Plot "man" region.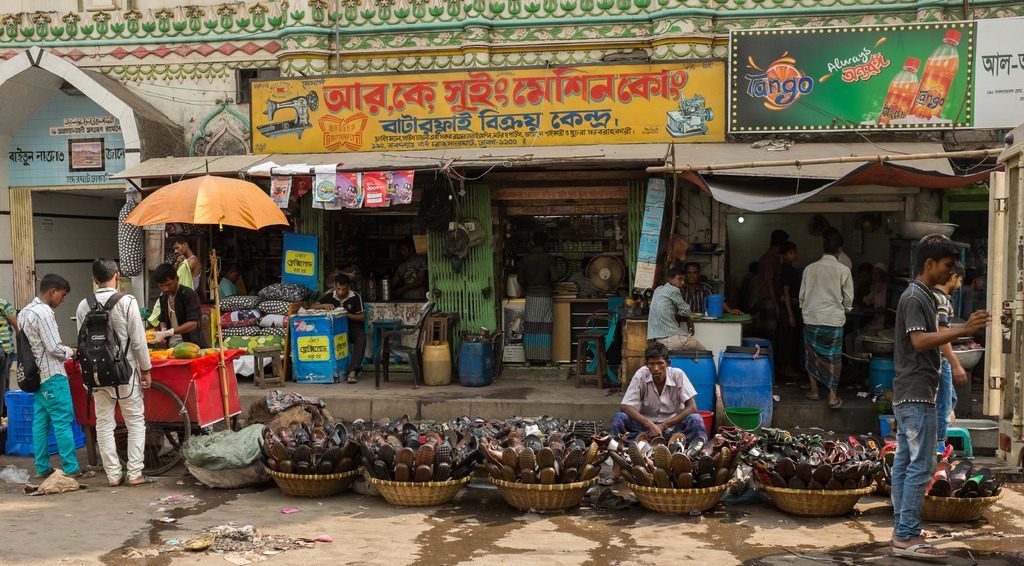
Plotted at rect(391, 243, 428, 300).
